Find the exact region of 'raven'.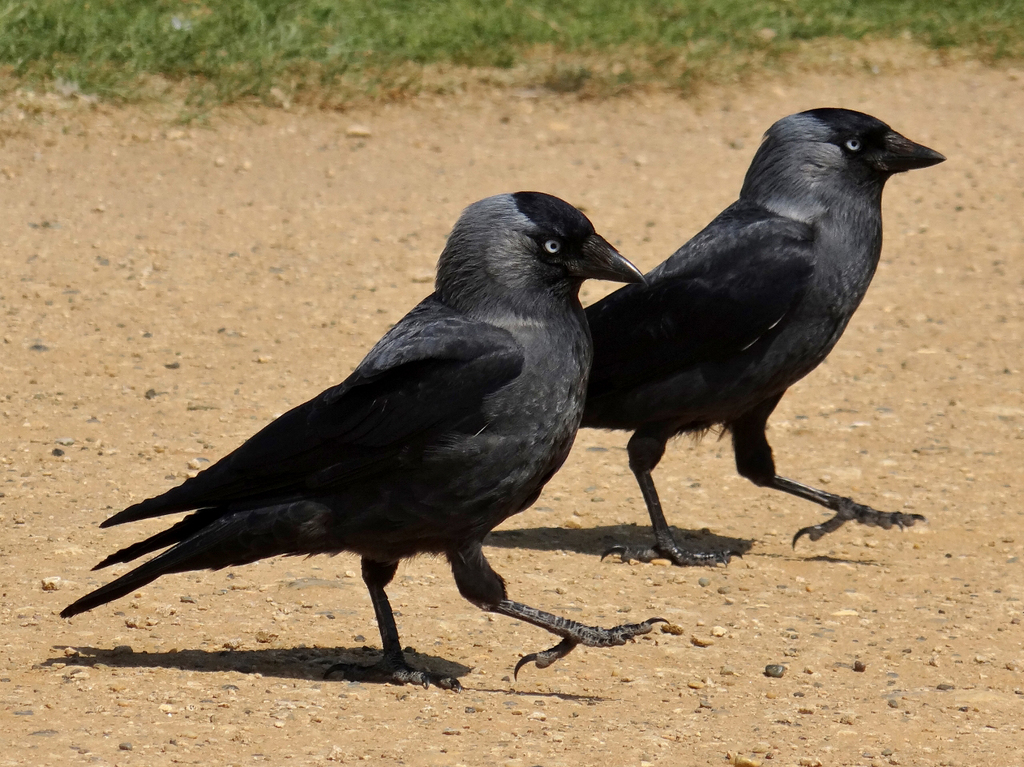
Exact region: (538,98,946,620).
